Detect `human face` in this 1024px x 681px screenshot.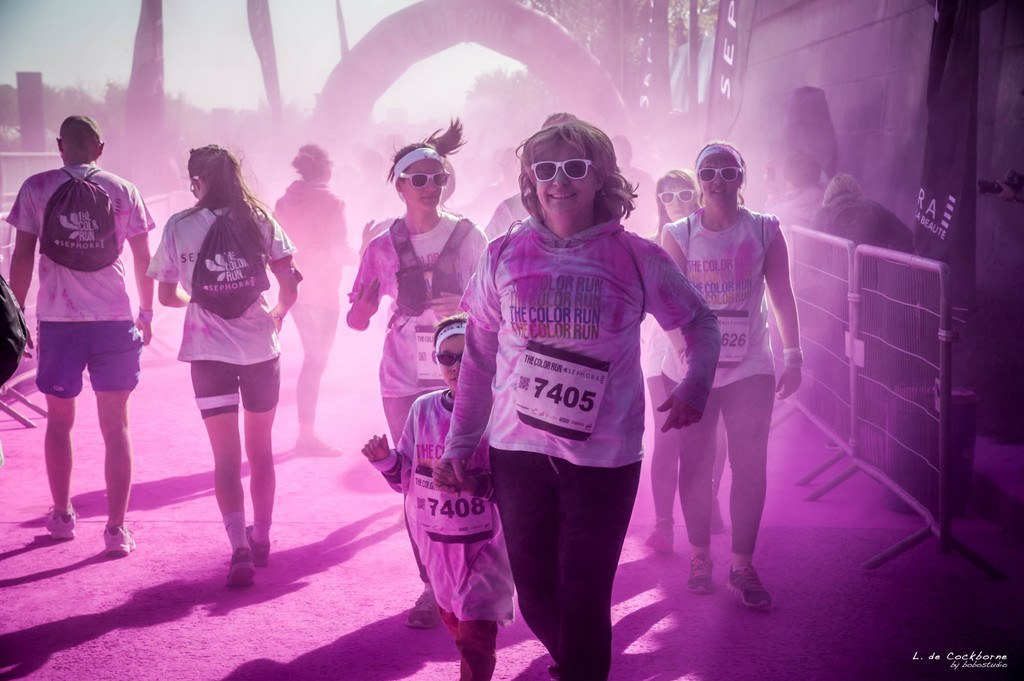
Detection: 399:157:451:204.
